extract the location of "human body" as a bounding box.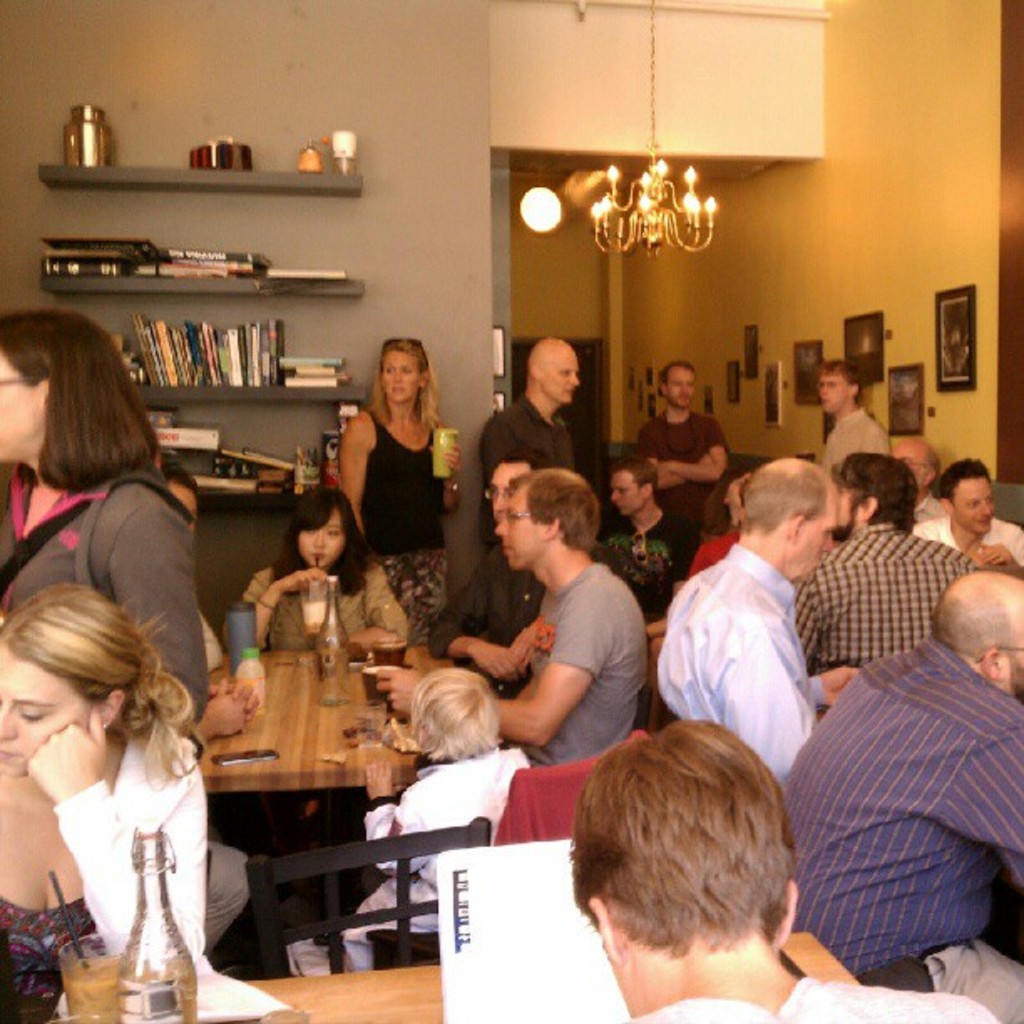
<region>428, 542, 539, 701</region>.
